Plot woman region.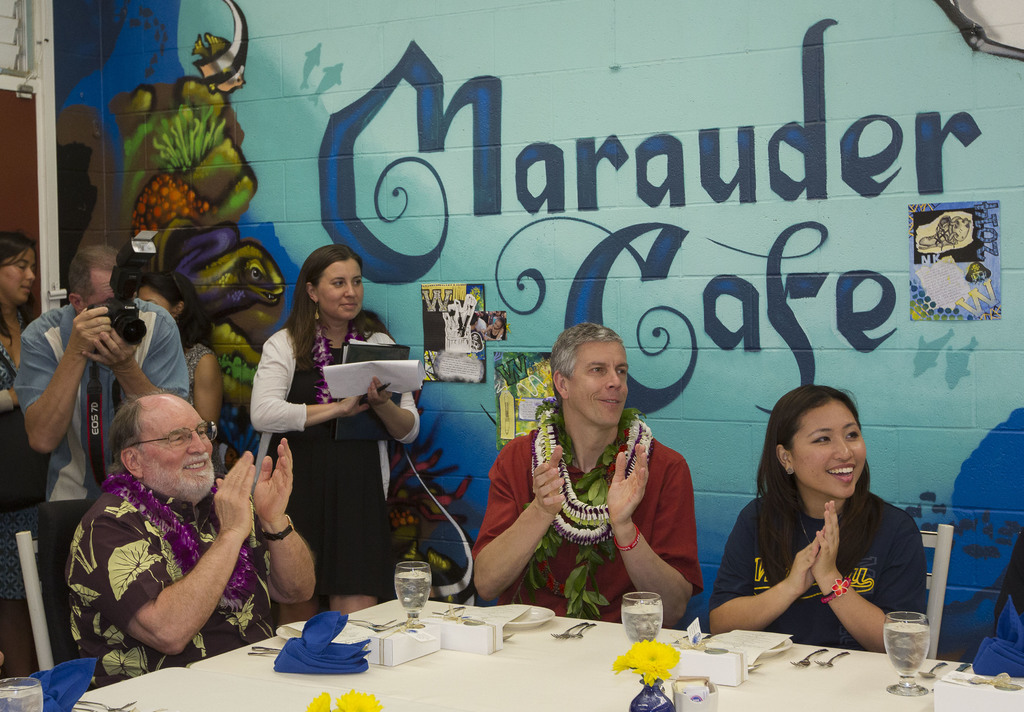
Plotted at rect(710, 384, 937, 661).
